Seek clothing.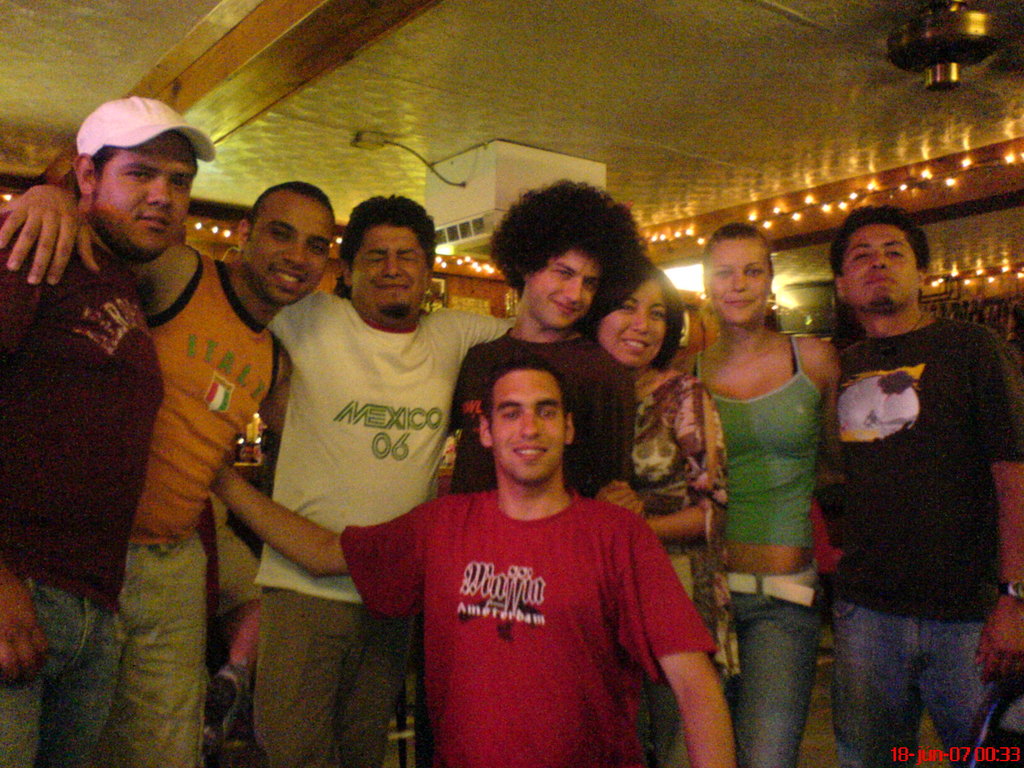
bbox=[337, 485, 705, 765].
